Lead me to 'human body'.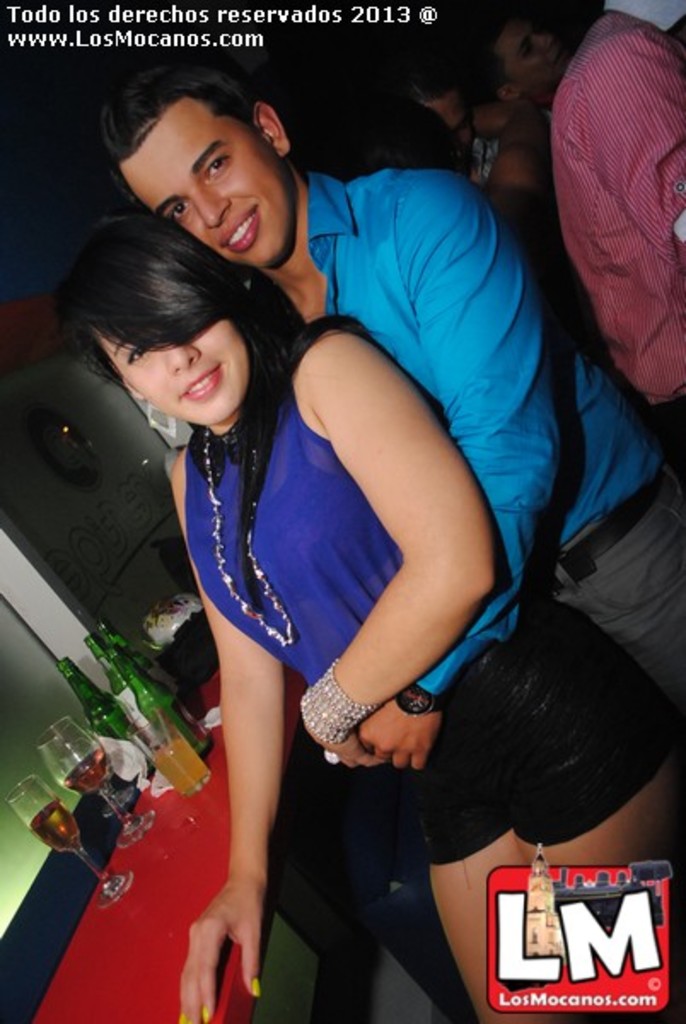
Lead to {"x1": 51, "y1": 201, "x2": 684, "y2": 1022}.
